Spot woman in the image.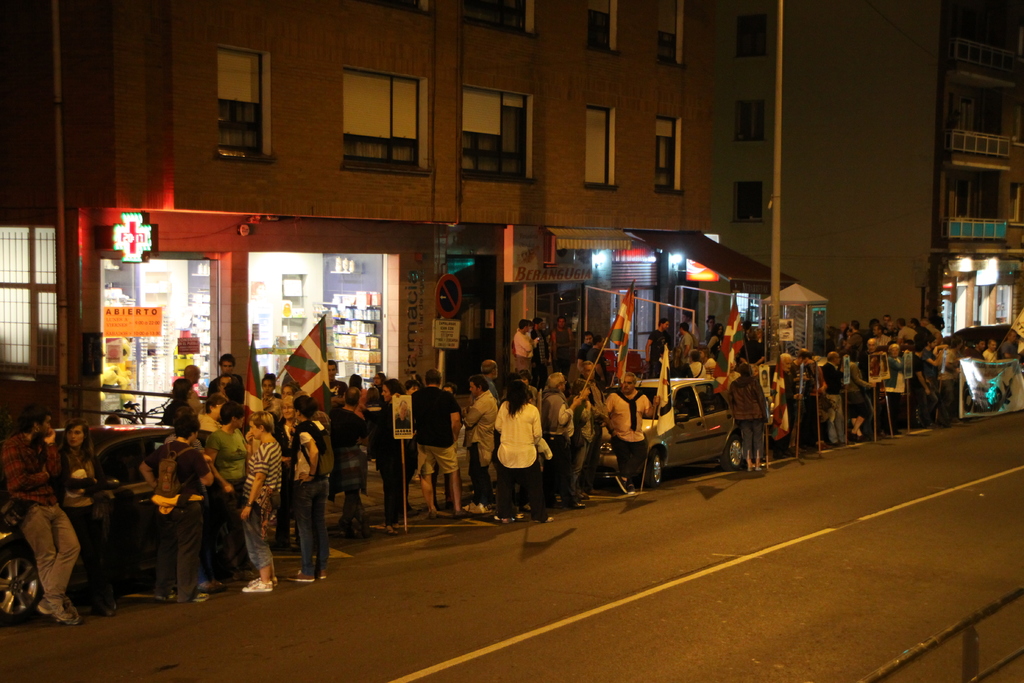
woman found at box=[162, 379, 195, 428].
